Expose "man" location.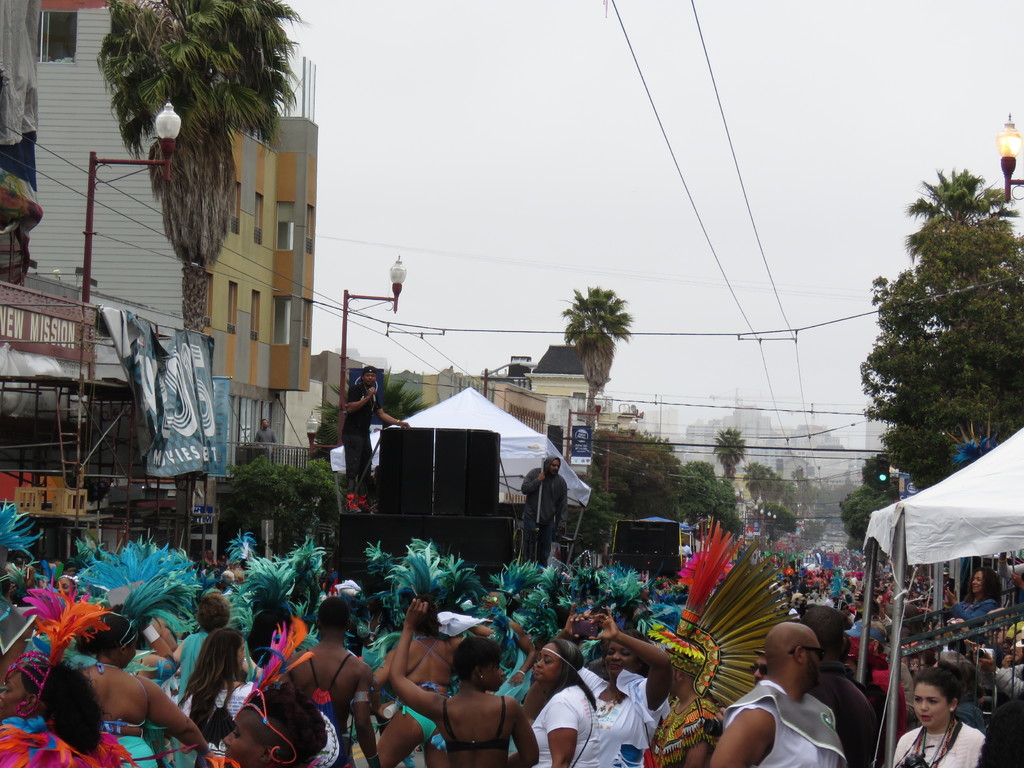
Exposed at 461,557,545,702.
